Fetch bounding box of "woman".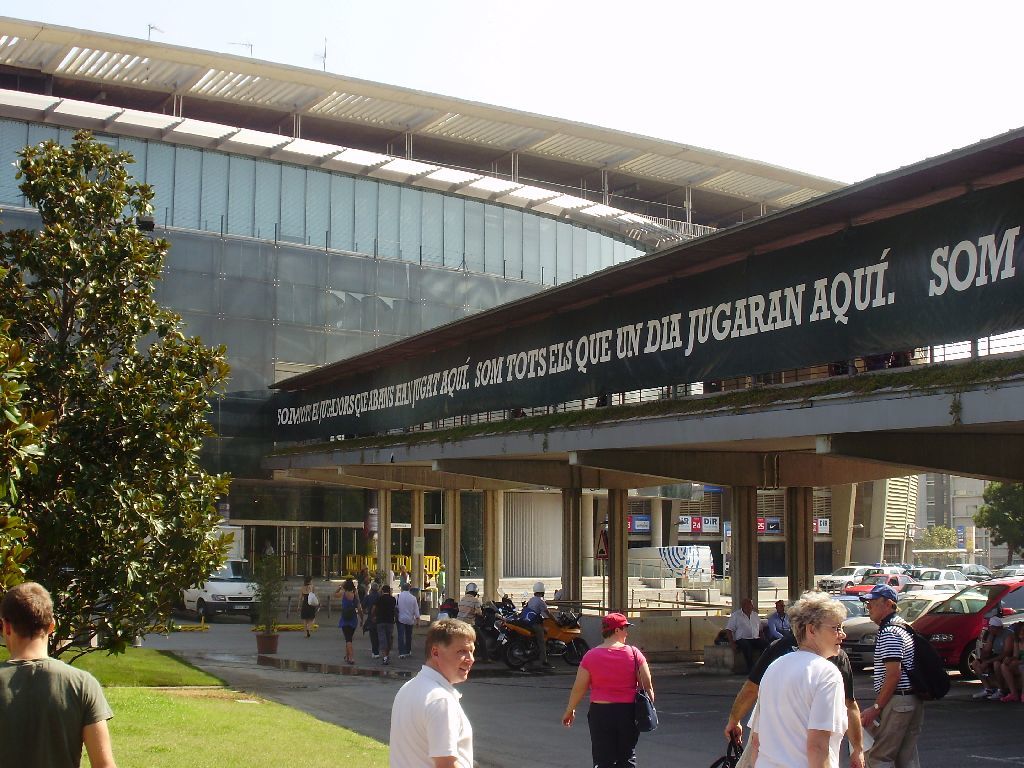
Bbox: (740,599,848,767).
